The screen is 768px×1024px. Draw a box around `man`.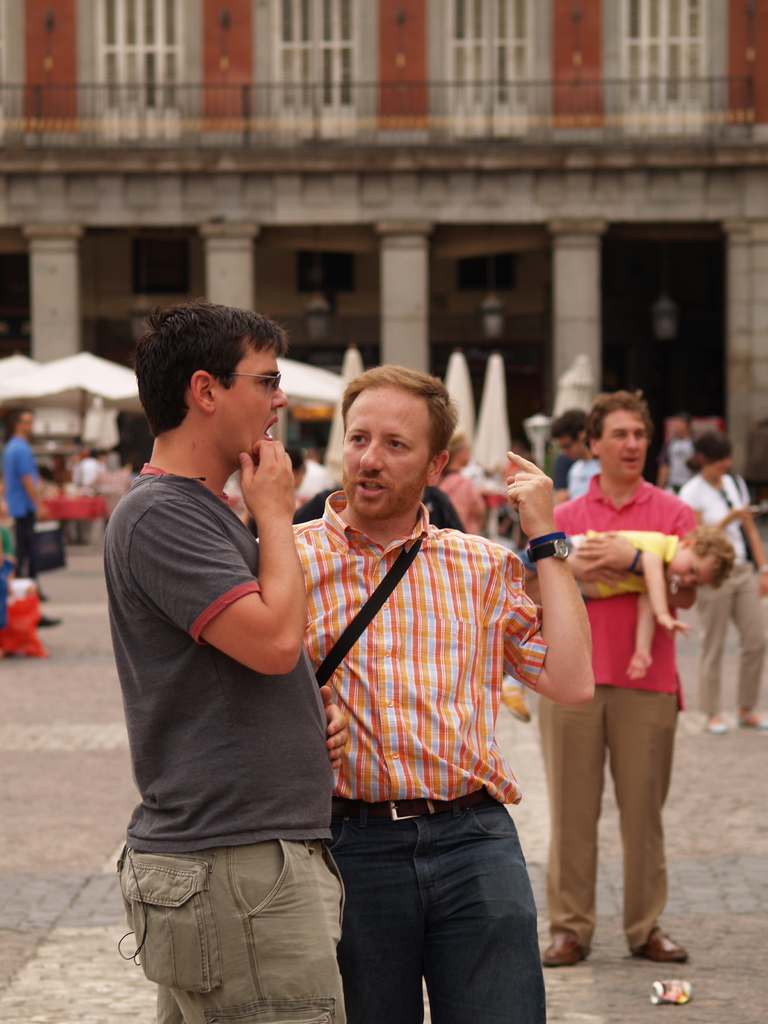
550:409:603:499.
